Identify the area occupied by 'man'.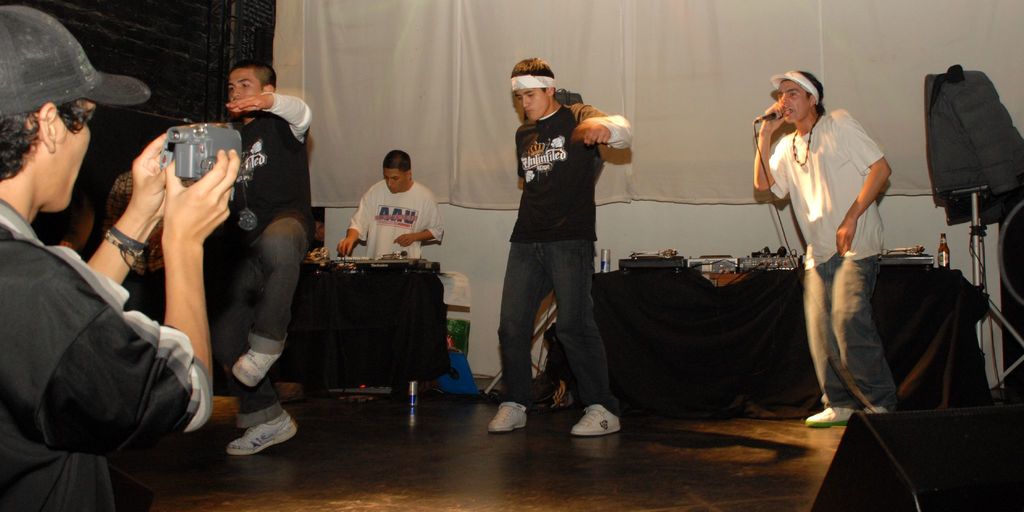
Area: <box>480,58,638,423</box>.
